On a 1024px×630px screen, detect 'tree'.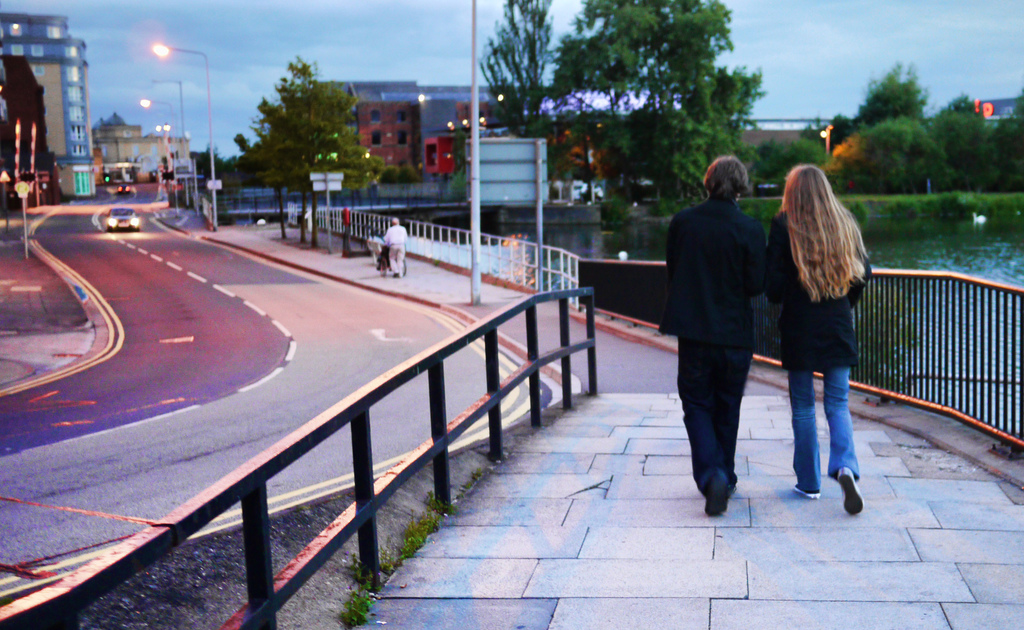
region(991, 89, 1023, 195).
